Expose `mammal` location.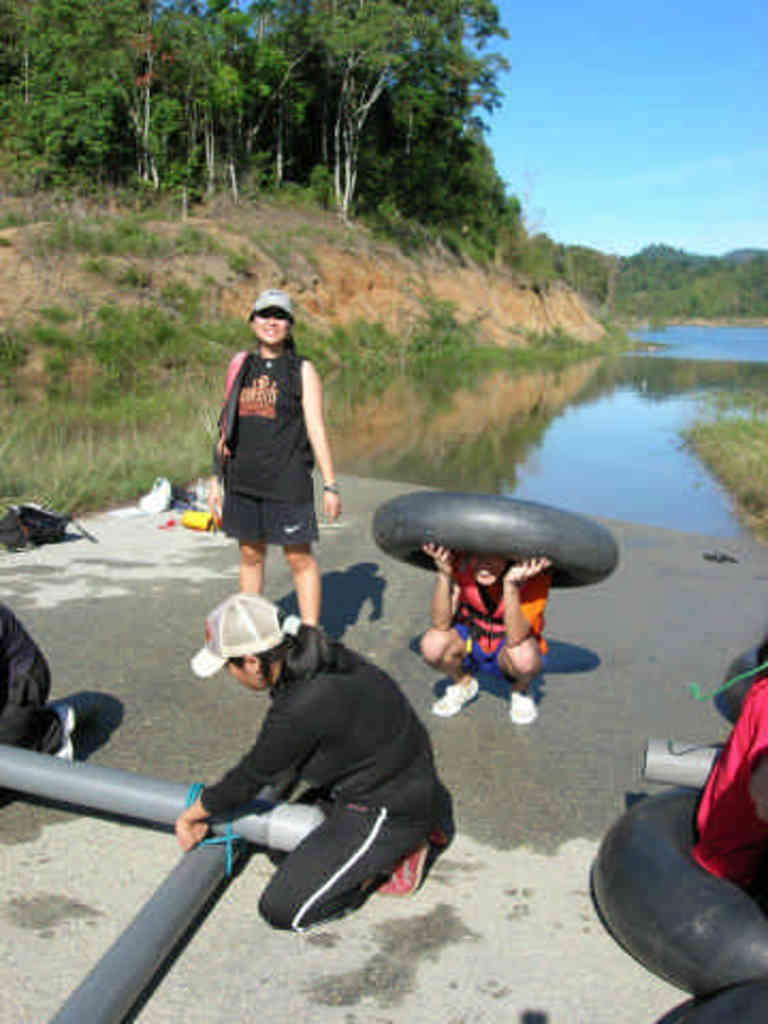
Exposed at (0, 599, 73, 764).
